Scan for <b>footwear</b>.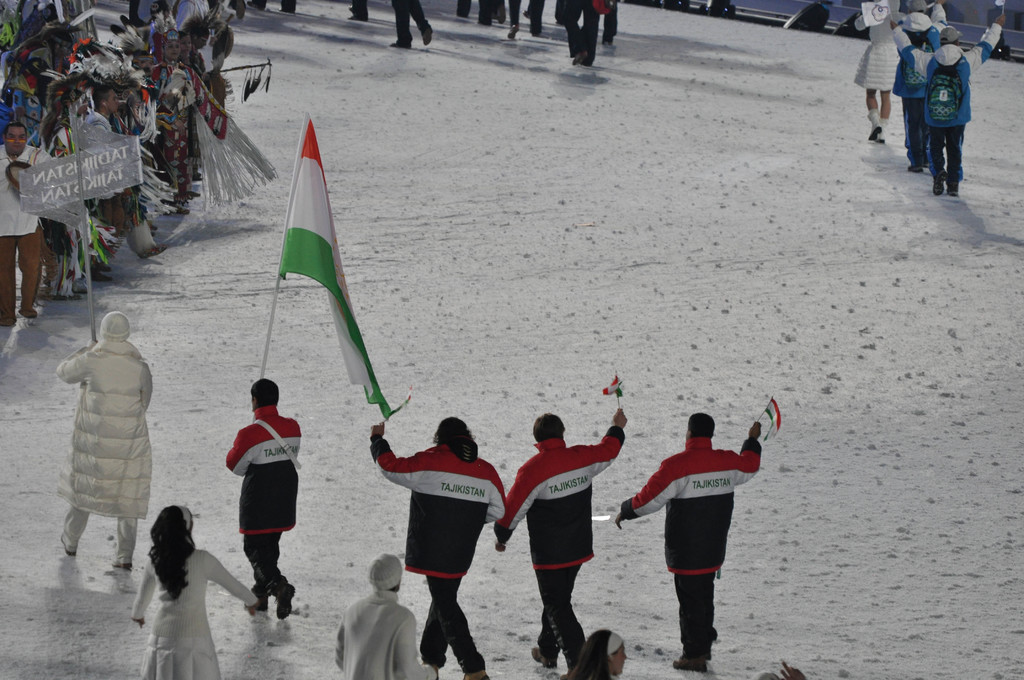
Scan result: pyautogui.locateOnScreen(420, 661, 440, 678).
